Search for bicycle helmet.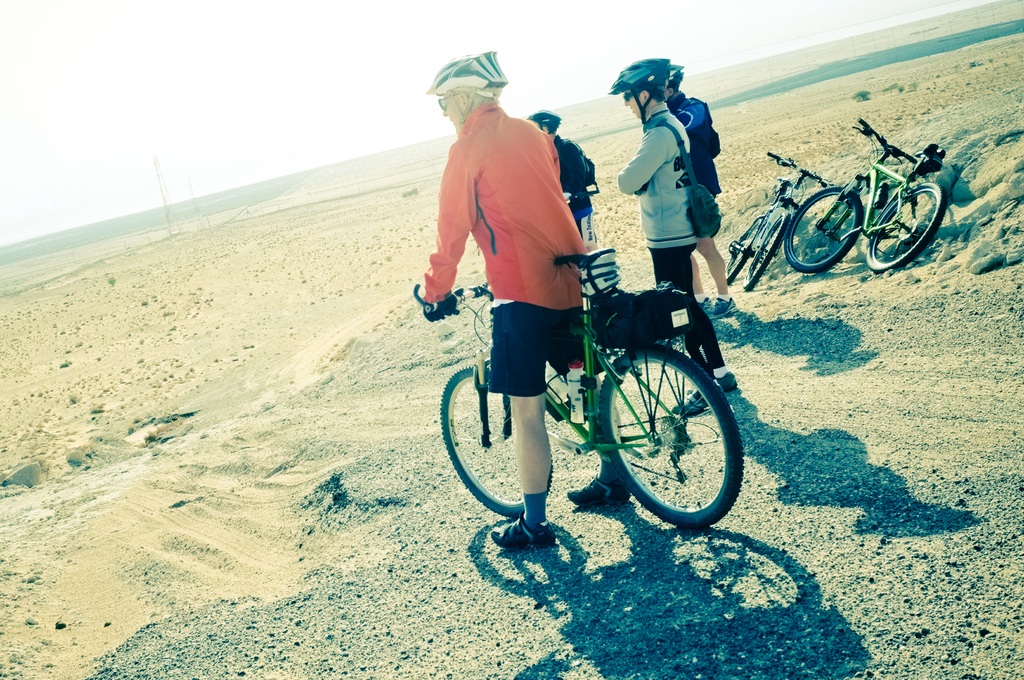
Found at (529,110,564,138).
